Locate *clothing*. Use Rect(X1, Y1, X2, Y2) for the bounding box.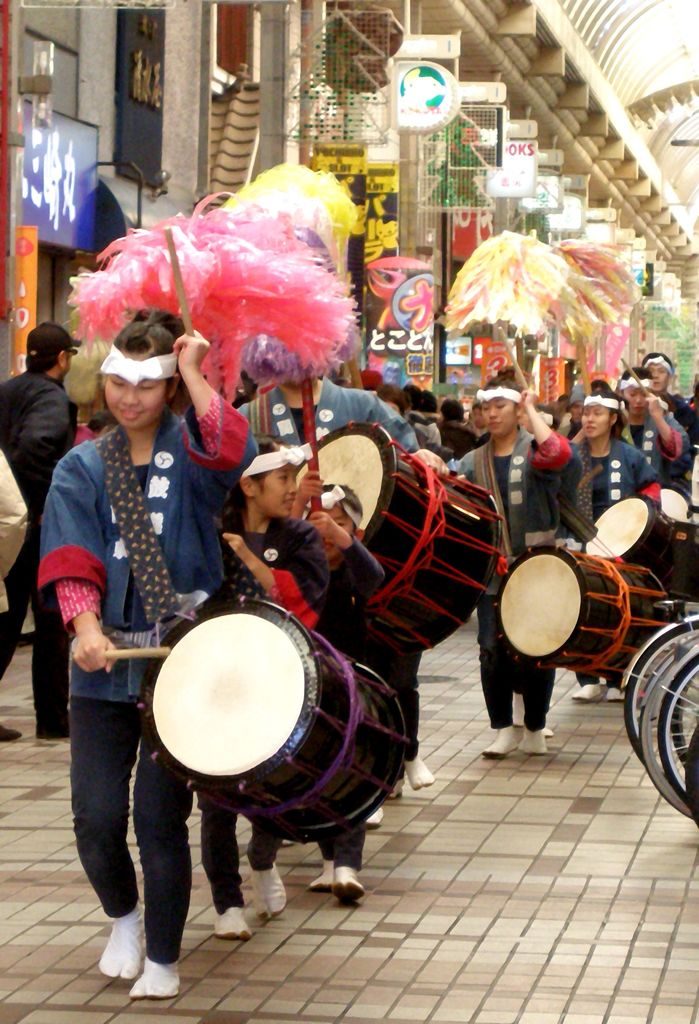
Rect(617, 406, 684, 504).
